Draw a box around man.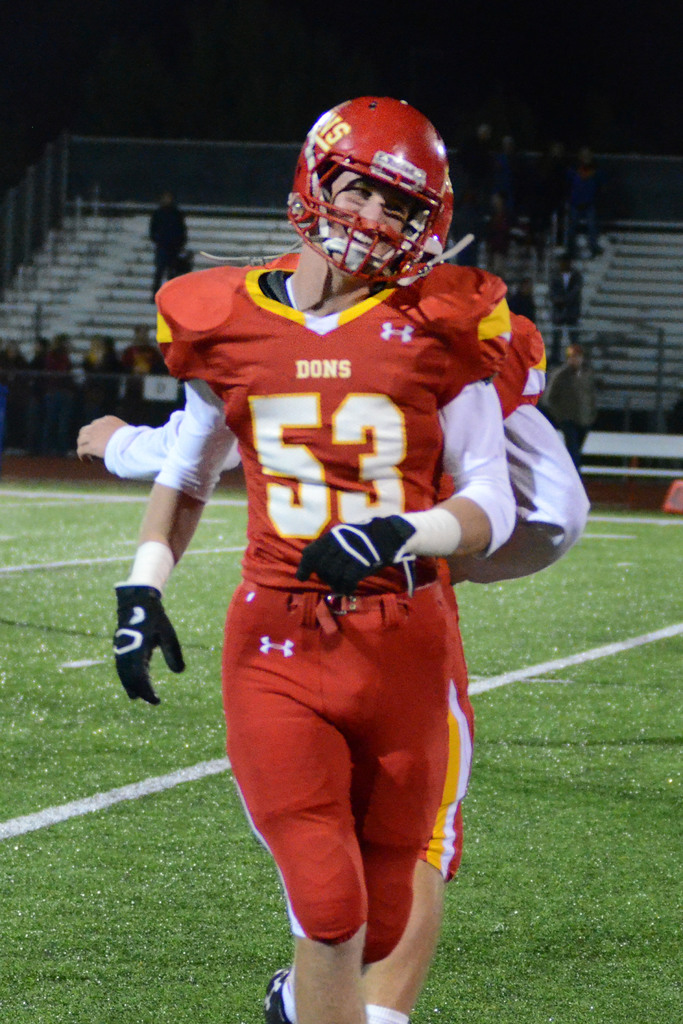
{"x1": 536, "y1": 340, "x2": 602, "y2": 475}.
